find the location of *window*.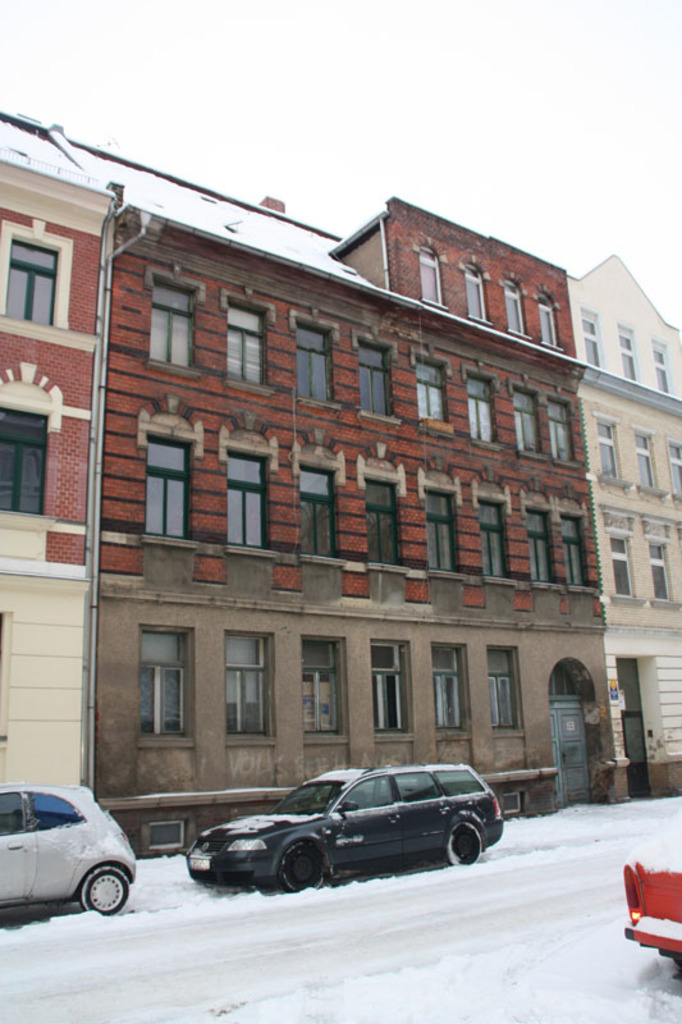
Location: (644,339,670,397).
